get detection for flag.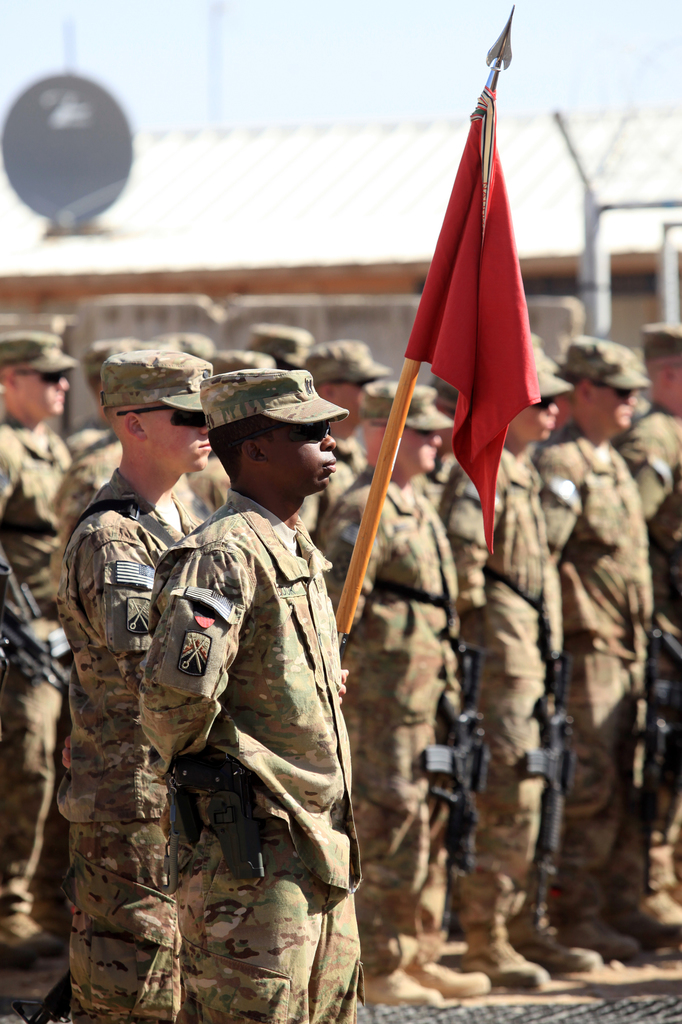
Detection: 395,41,529,548.
